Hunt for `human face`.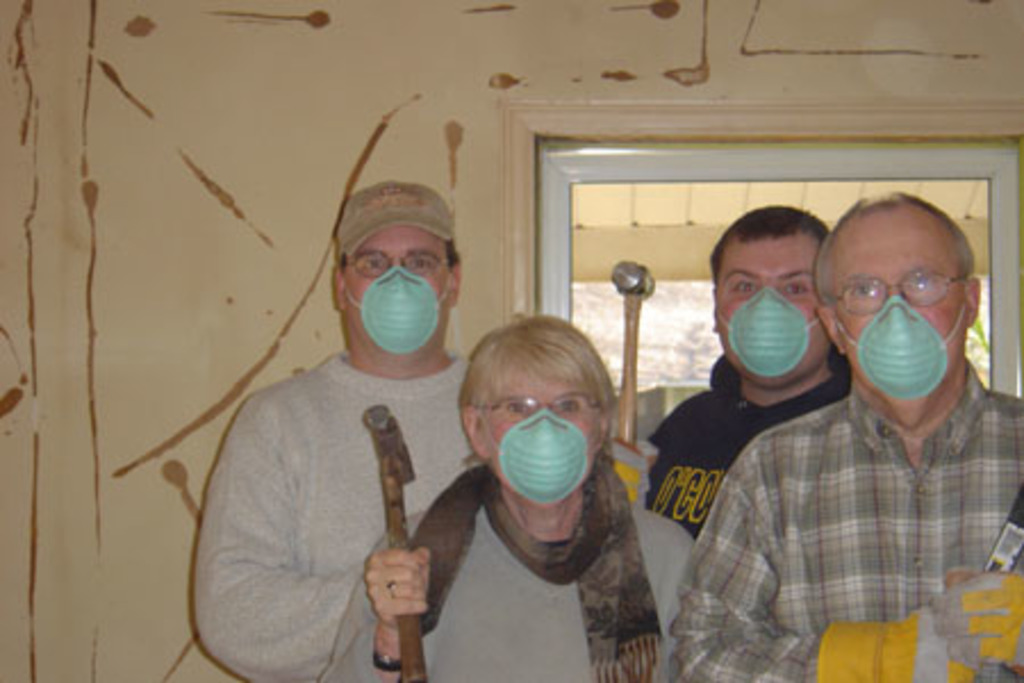
Hunted down at region(344, 221, 455, 351).
